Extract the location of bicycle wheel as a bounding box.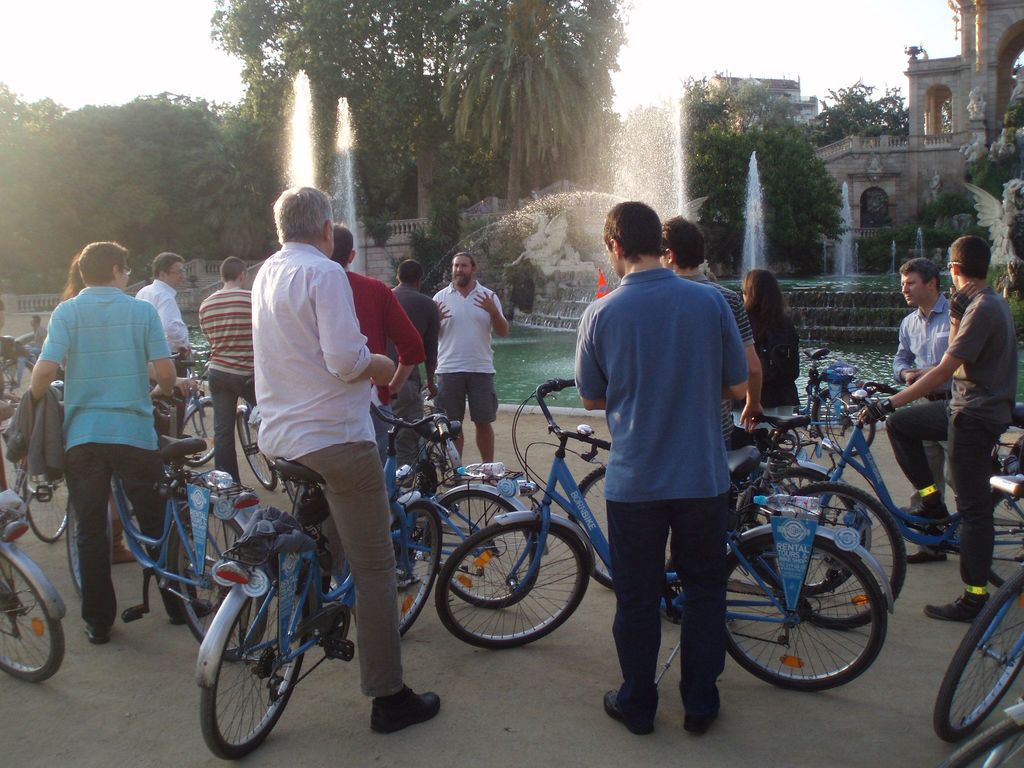
l=200, t=549, r=322, b=757.
